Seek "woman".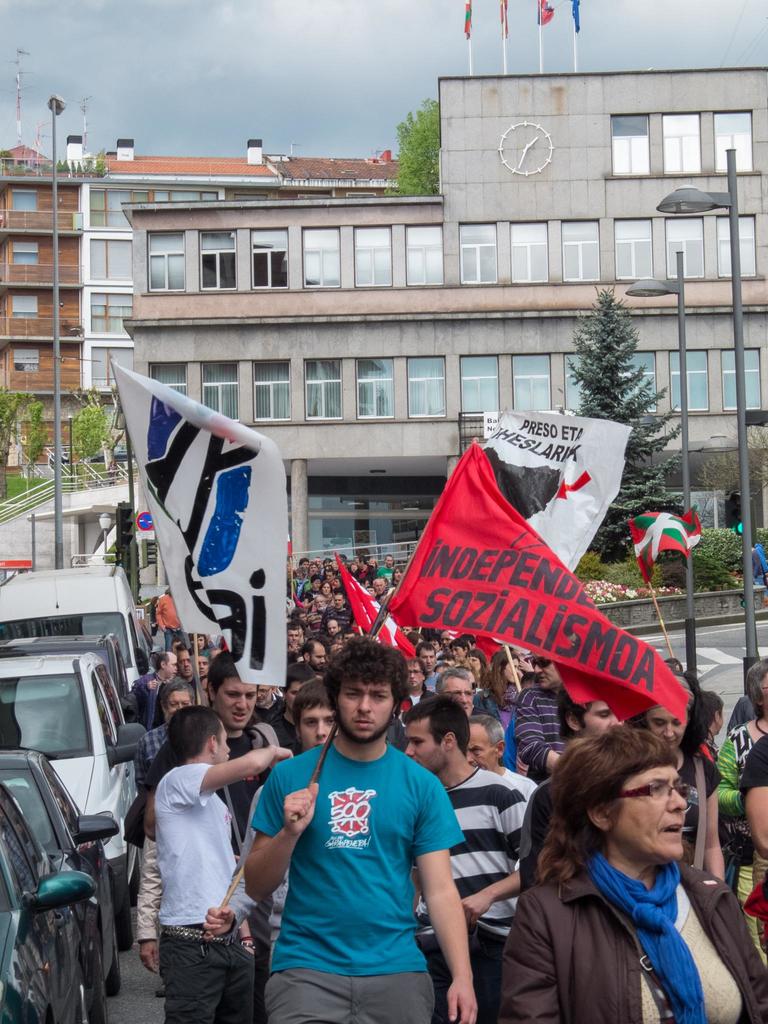
bbox=[618, 671, 730, 882].
